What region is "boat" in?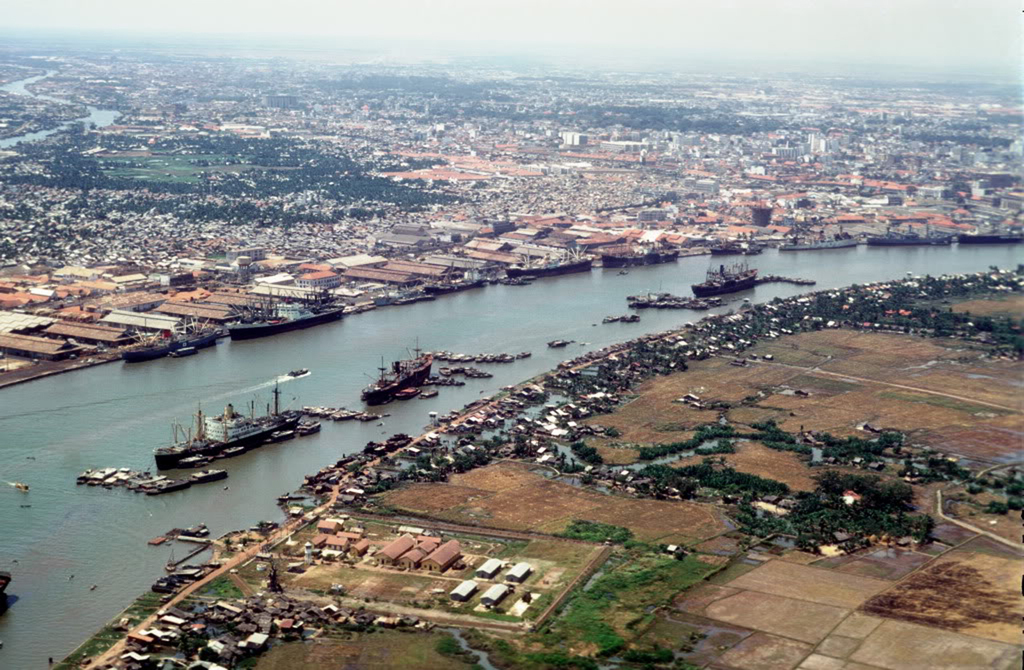
{"left": 296, "top": 415, "right": 326, "bottom": 440}.
